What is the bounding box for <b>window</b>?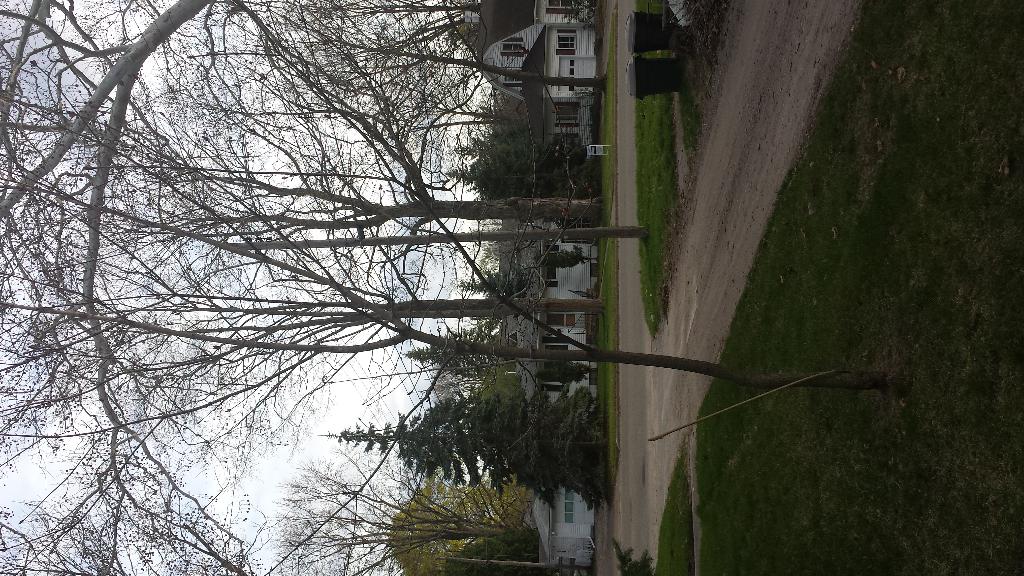
<region>571, 86, 575, 92</region>.
